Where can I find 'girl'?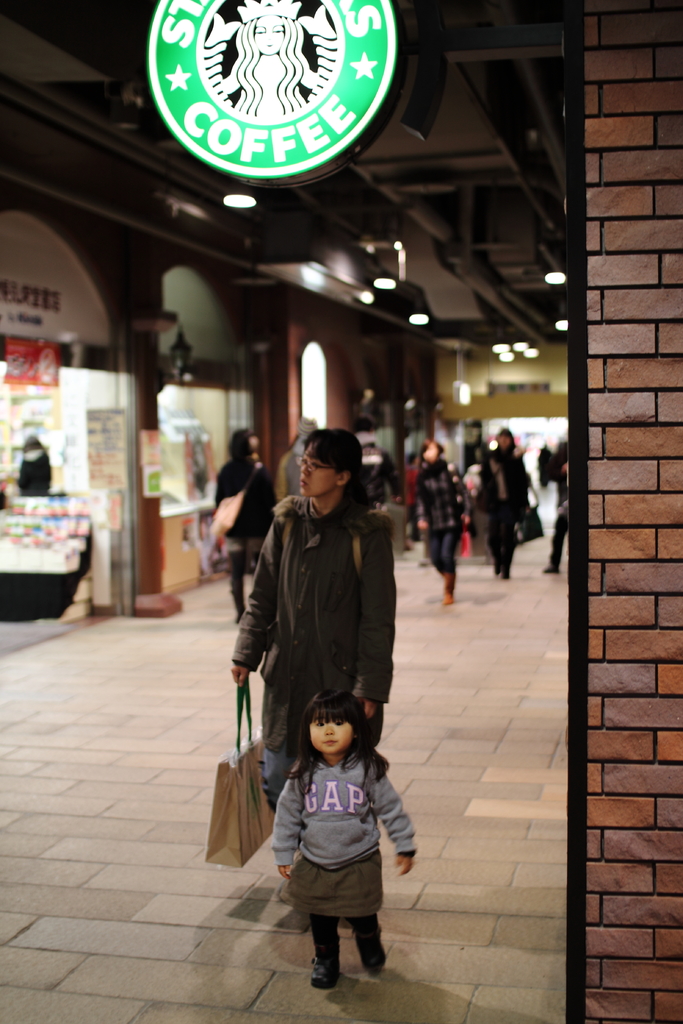
You can find it at <bbox>273, 691, 418, 995</bbox>.
